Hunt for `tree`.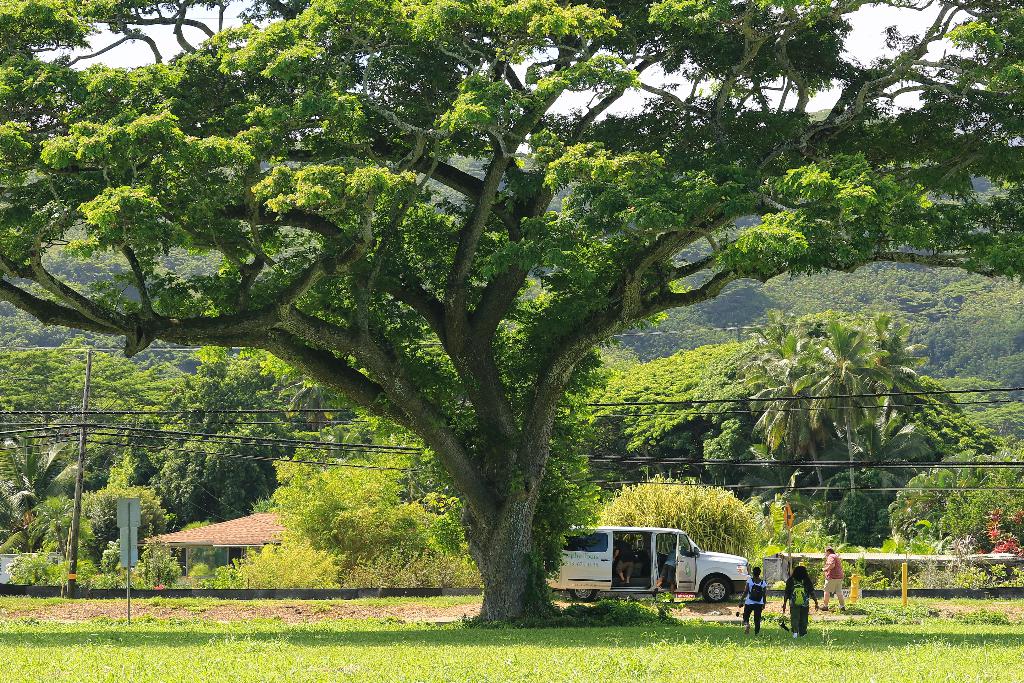
Hunted down at rect(582, 336, 741, 483).
